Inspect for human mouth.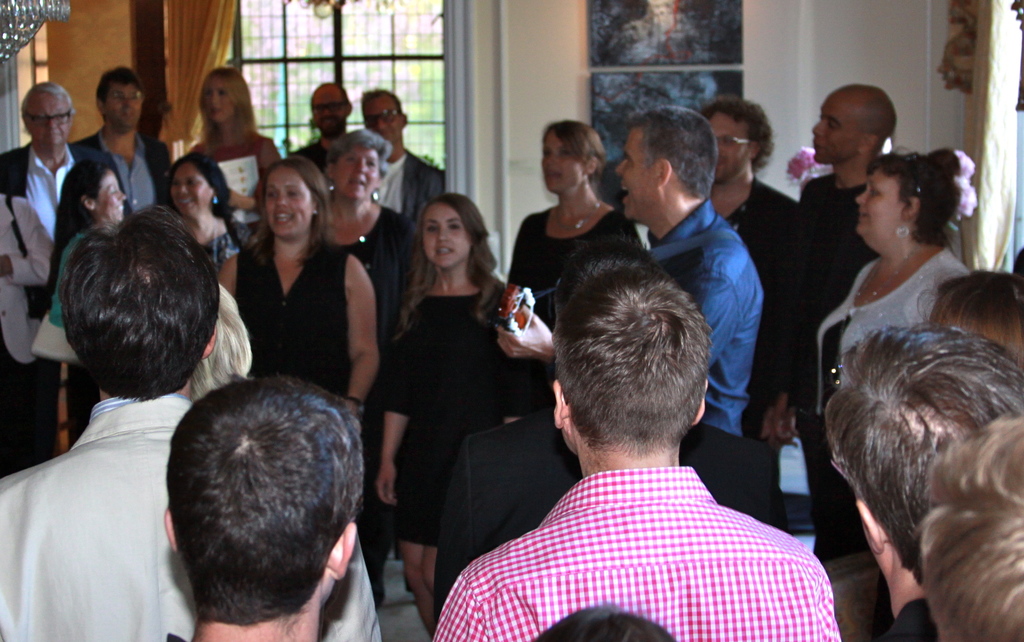
Inspection: {"left": 813, "top": 141, "right": 821, "bottom": 148}.
